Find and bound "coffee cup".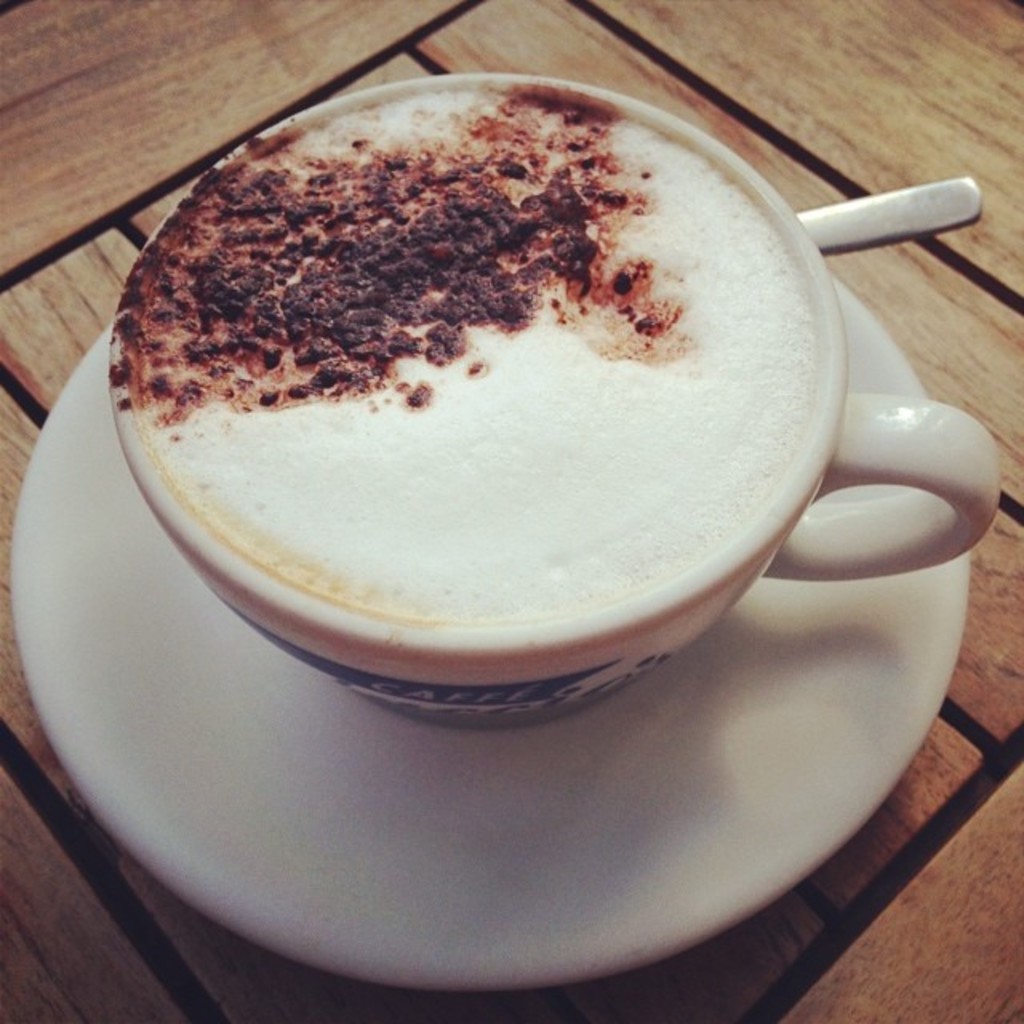
Bound: region(109, 69, 1006, 723).
